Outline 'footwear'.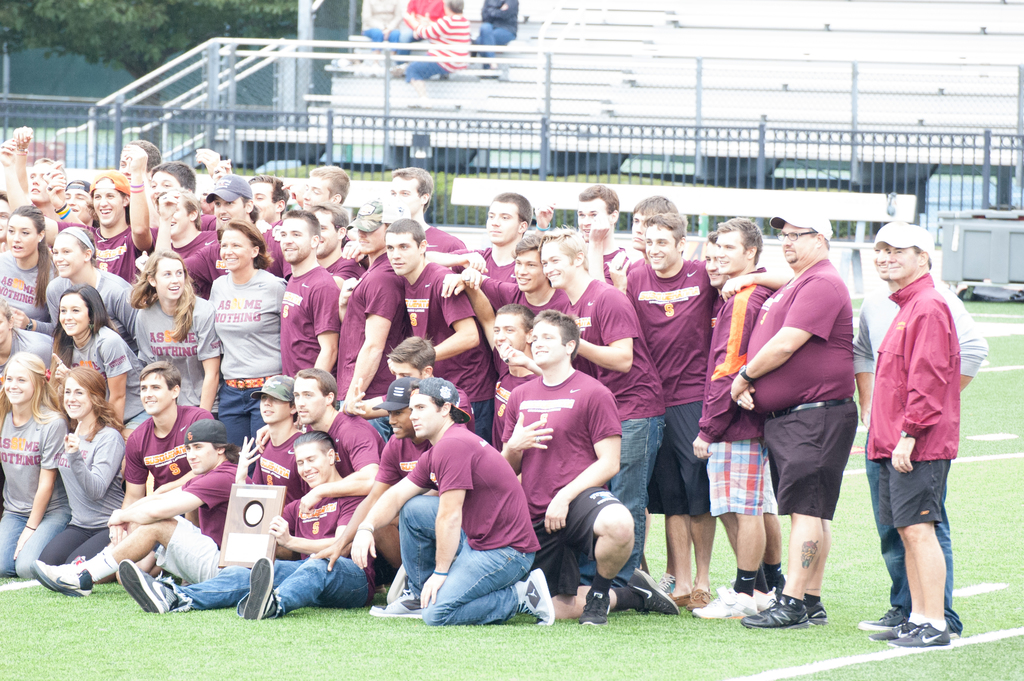
Outline: region(518, 570, 556, 623).
